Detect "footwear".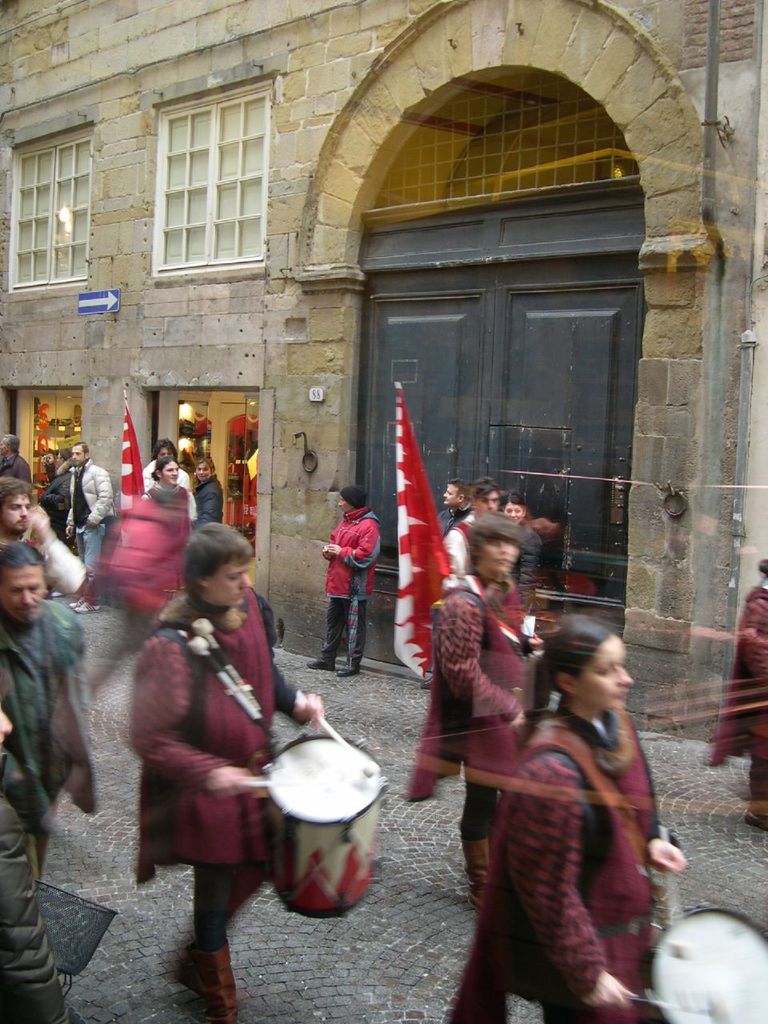
Detected at 78 602 101 614.
